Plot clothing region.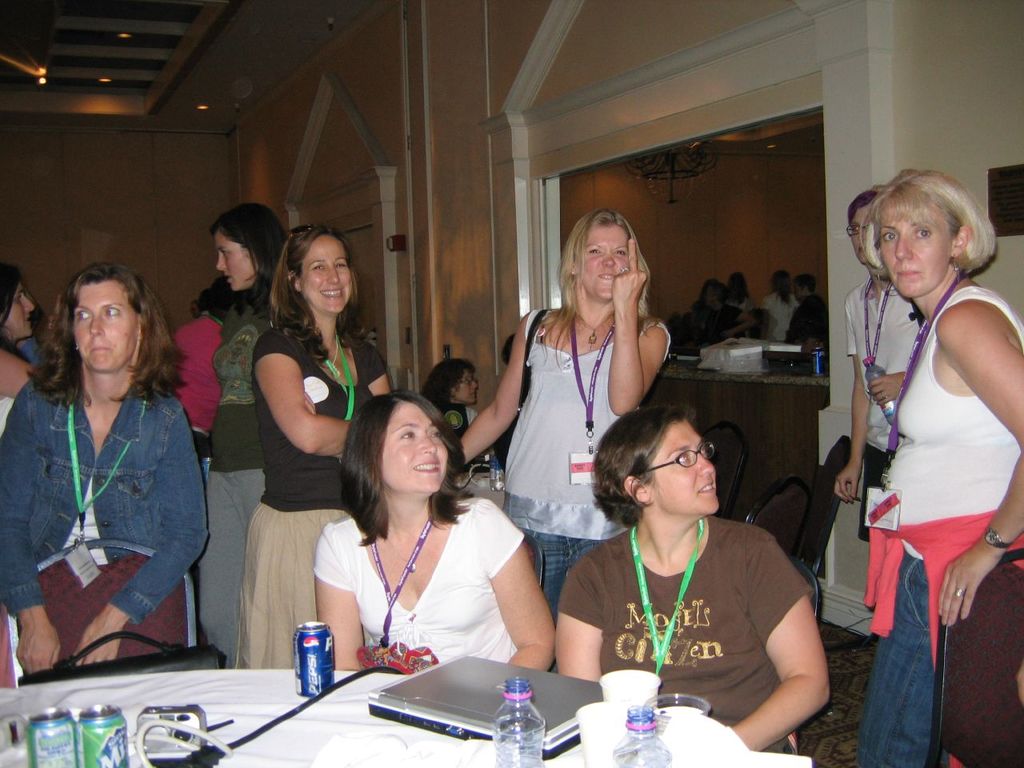
Plotted at (x1=0, y1=398, x2=18, y2=434).
